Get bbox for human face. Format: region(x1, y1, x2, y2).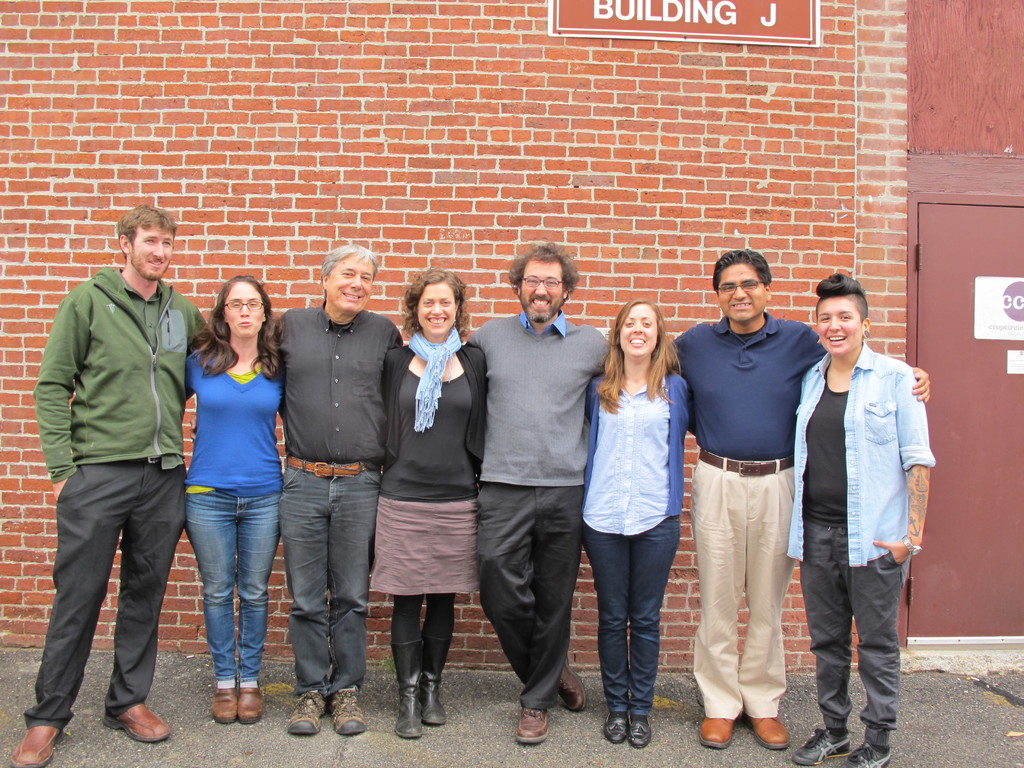
region(229, 287, 259, 335).
